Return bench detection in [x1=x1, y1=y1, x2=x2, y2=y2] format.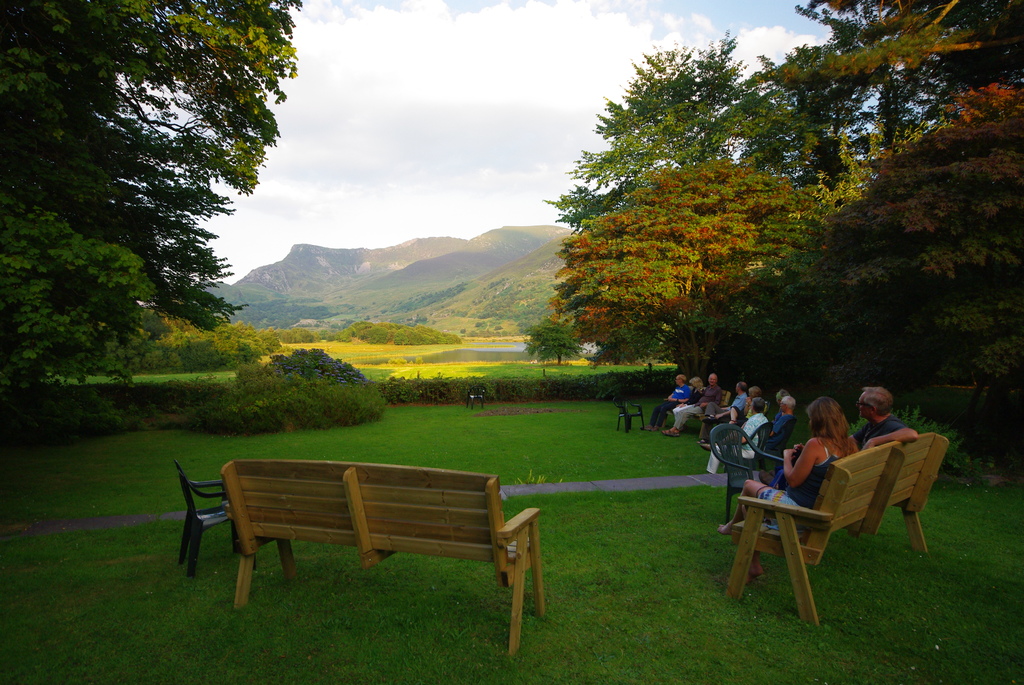
[x1=732, y1=432, x2=950, y2=628].
